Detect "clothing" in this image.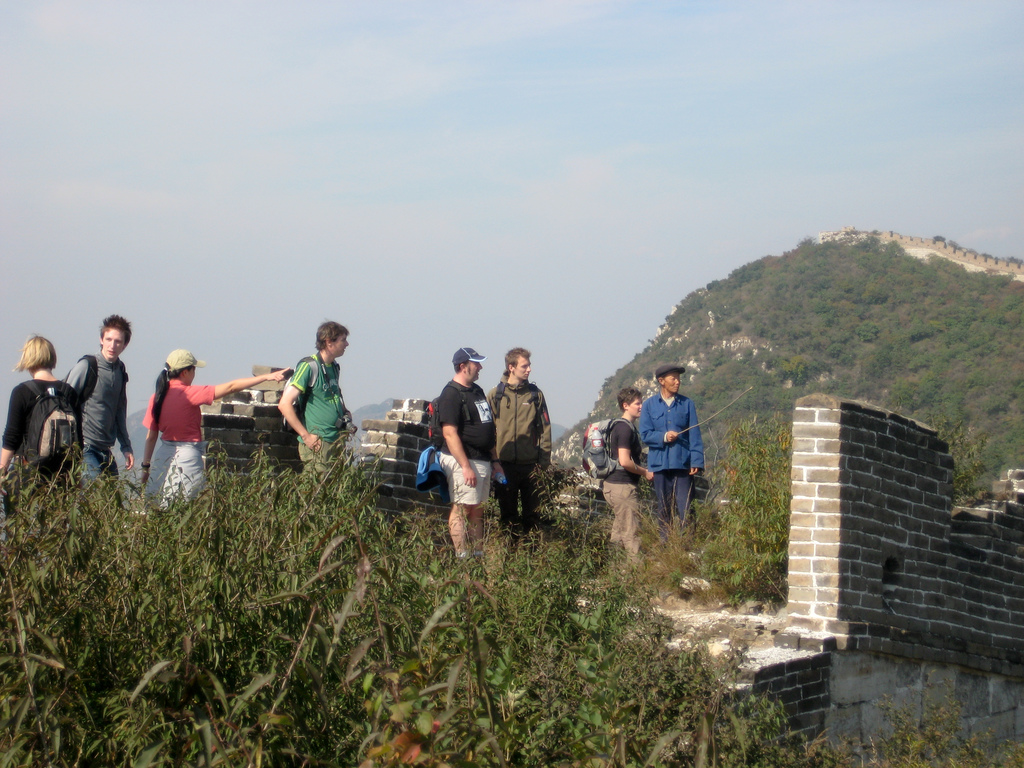
Detection: bbox(273, 342, 346, 465).
